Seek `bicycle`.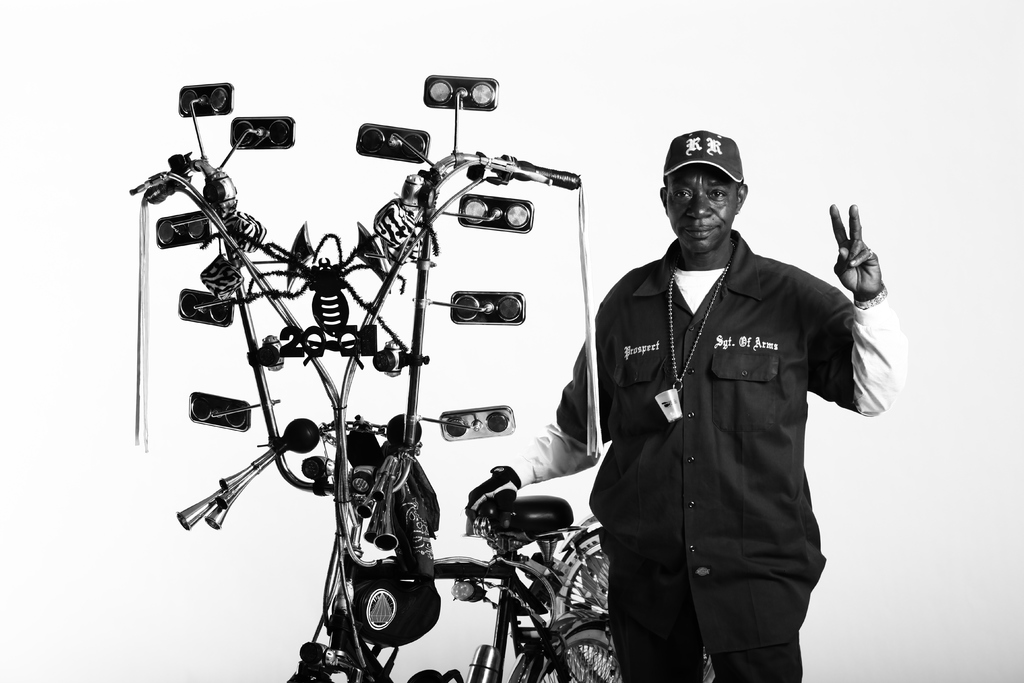
x1=131, y1=83, x2=620, y2=682.
